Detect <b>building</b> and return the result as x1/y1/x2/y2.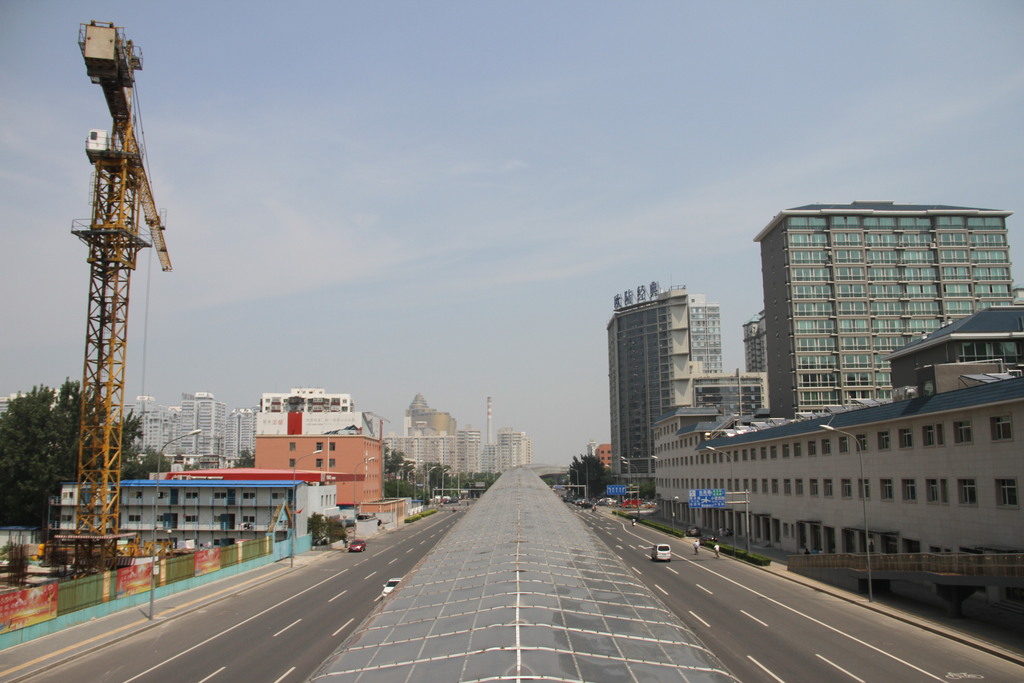
594/441/612/467.
